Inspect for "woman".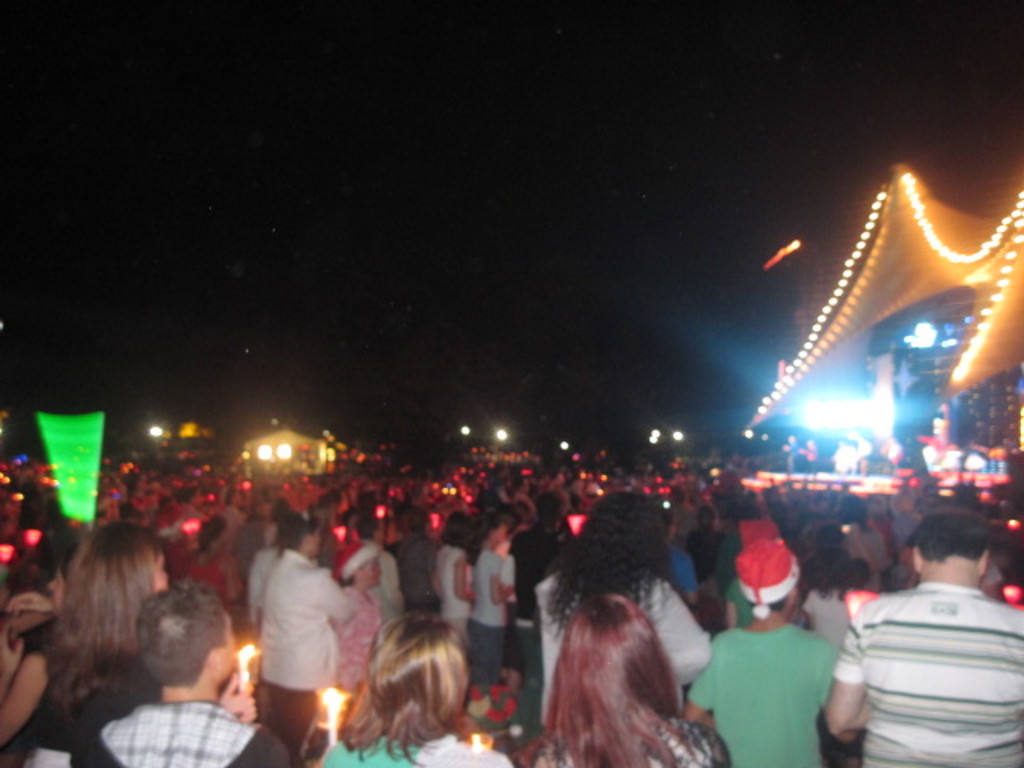
Inspection: Rect(325, 520, 394, 691).
